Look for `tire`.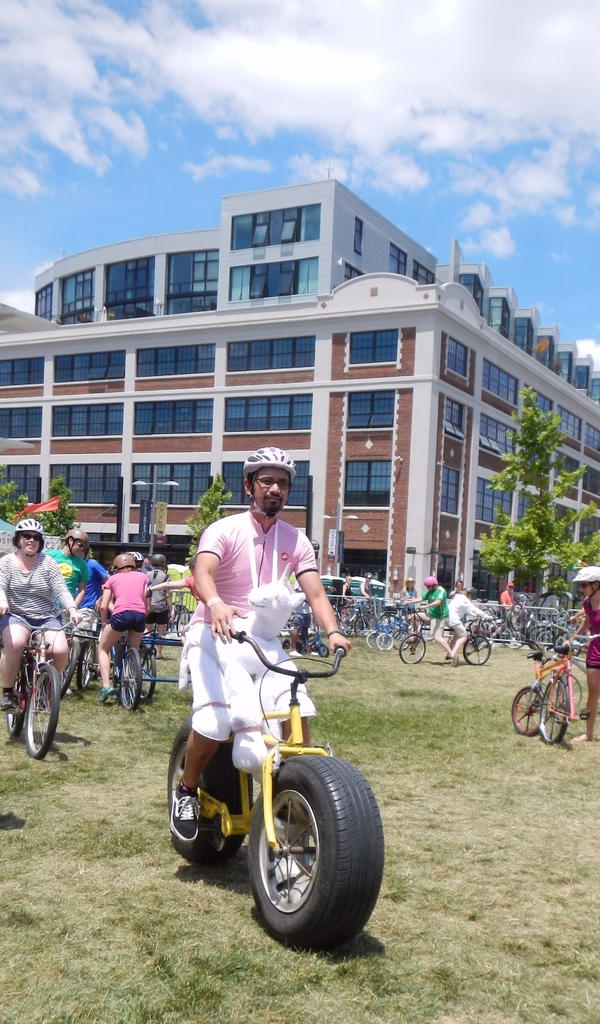
Found: bbox(530, 627, 555, 655).
